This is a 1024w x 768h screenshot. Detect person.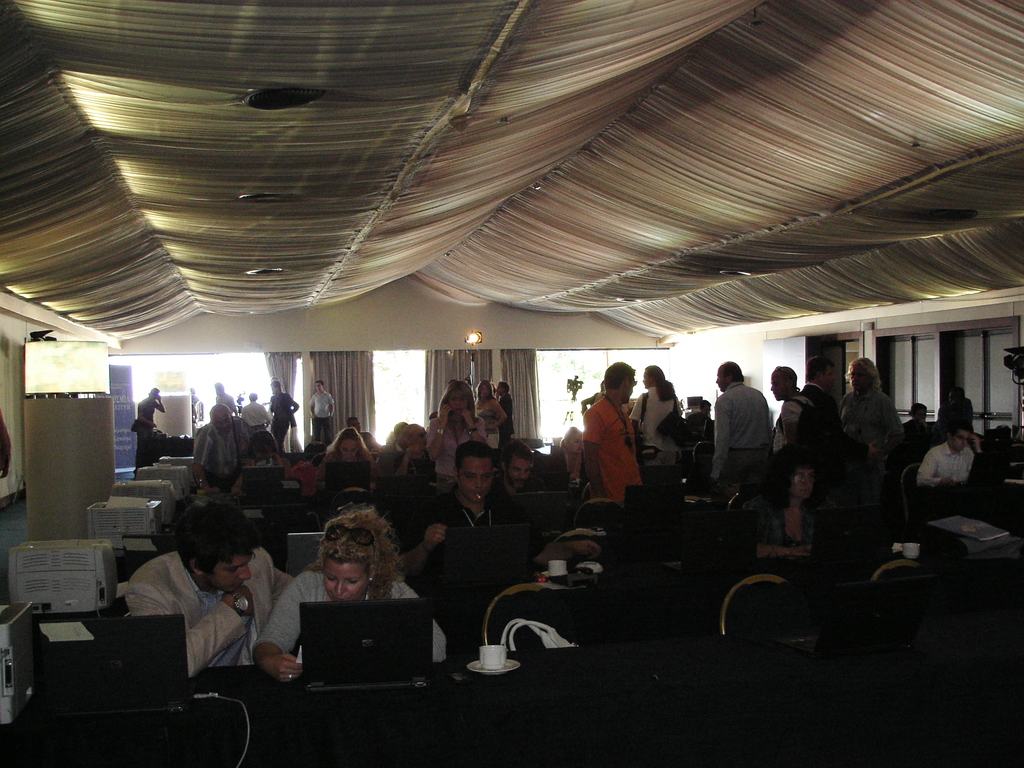
(left=584, top=364, right=639, bottom=500).
